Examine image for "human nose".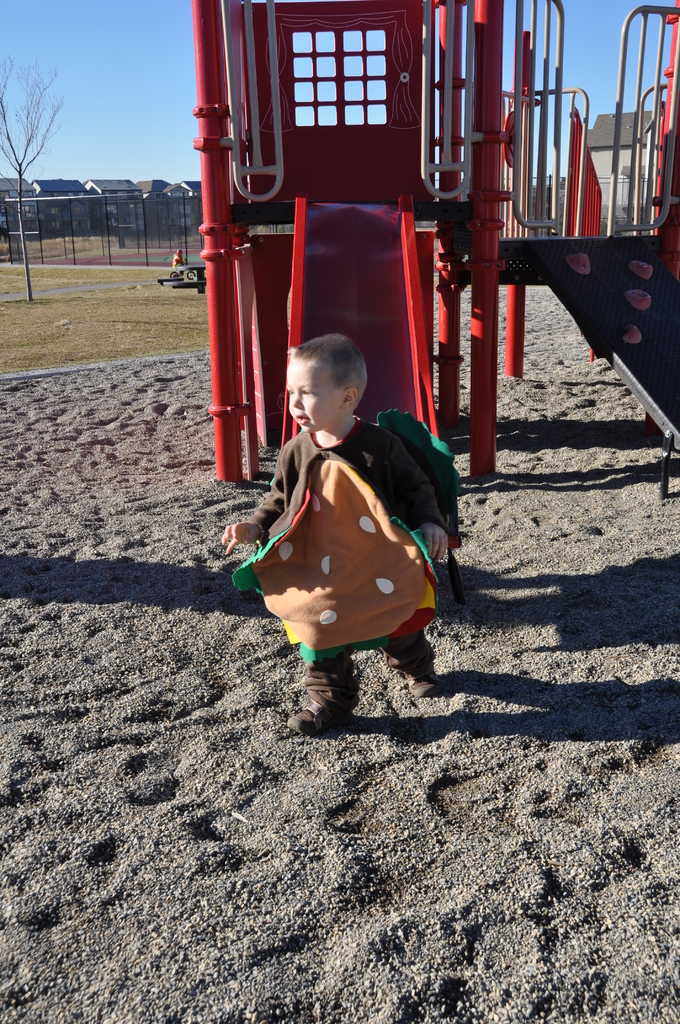
Examination result: 294 392 305 409.
